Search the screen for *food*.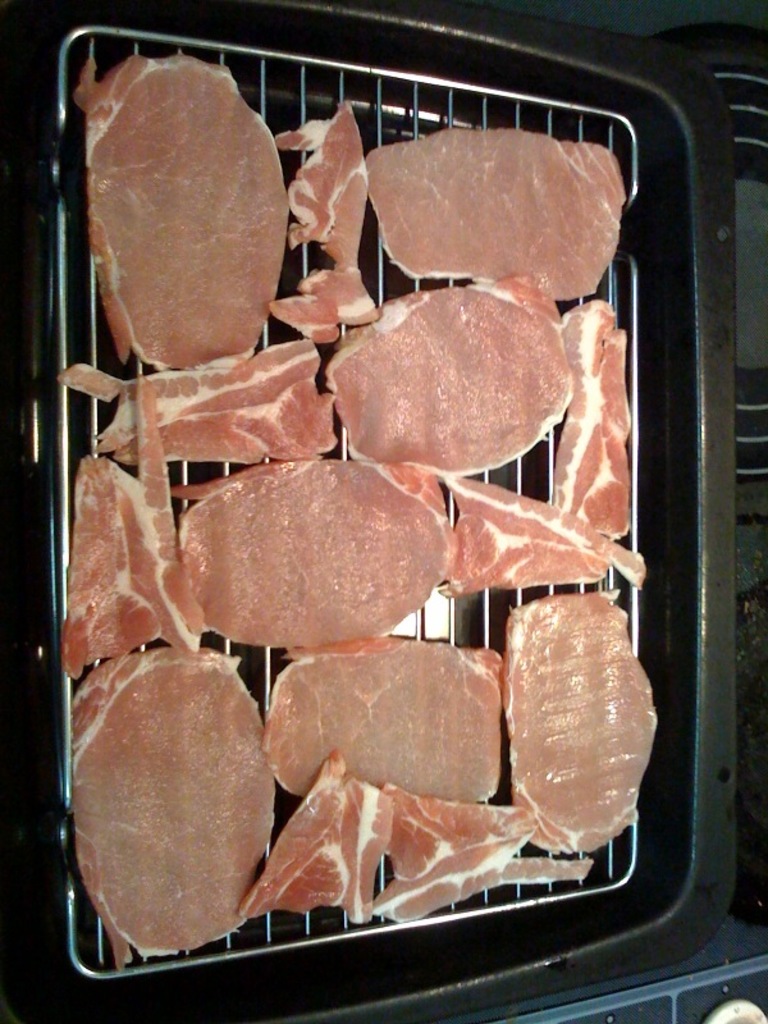
Found at (305,259,383,325).
